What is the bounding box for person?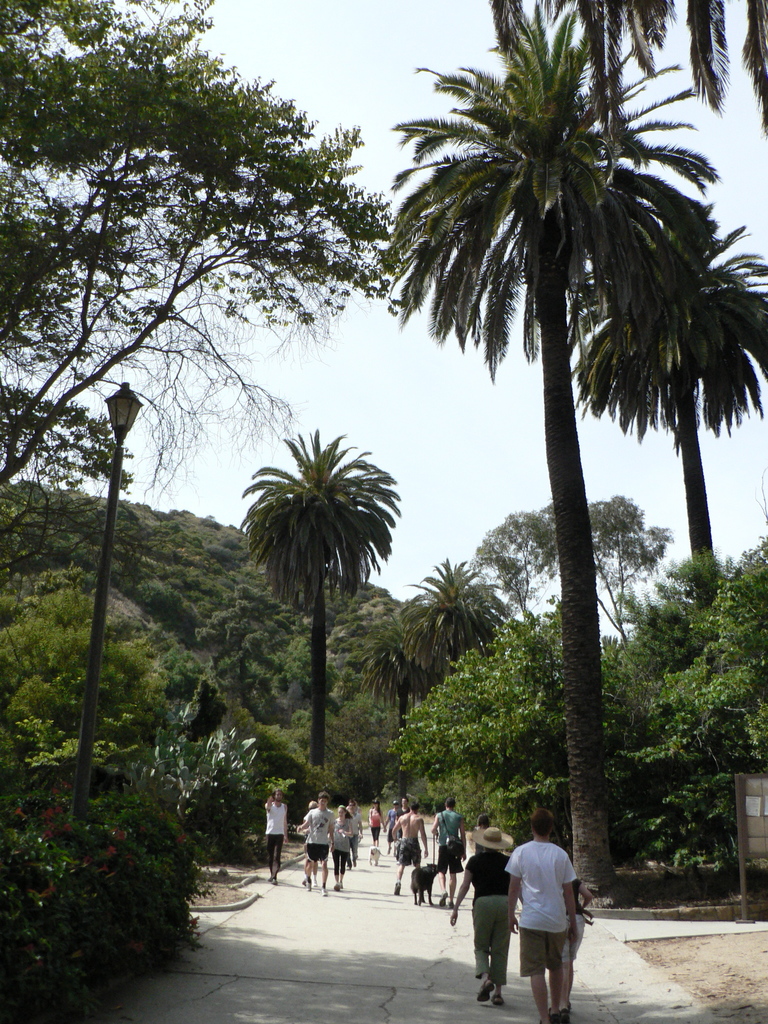
x1=391, y1=797, x2=408, y2=855.
